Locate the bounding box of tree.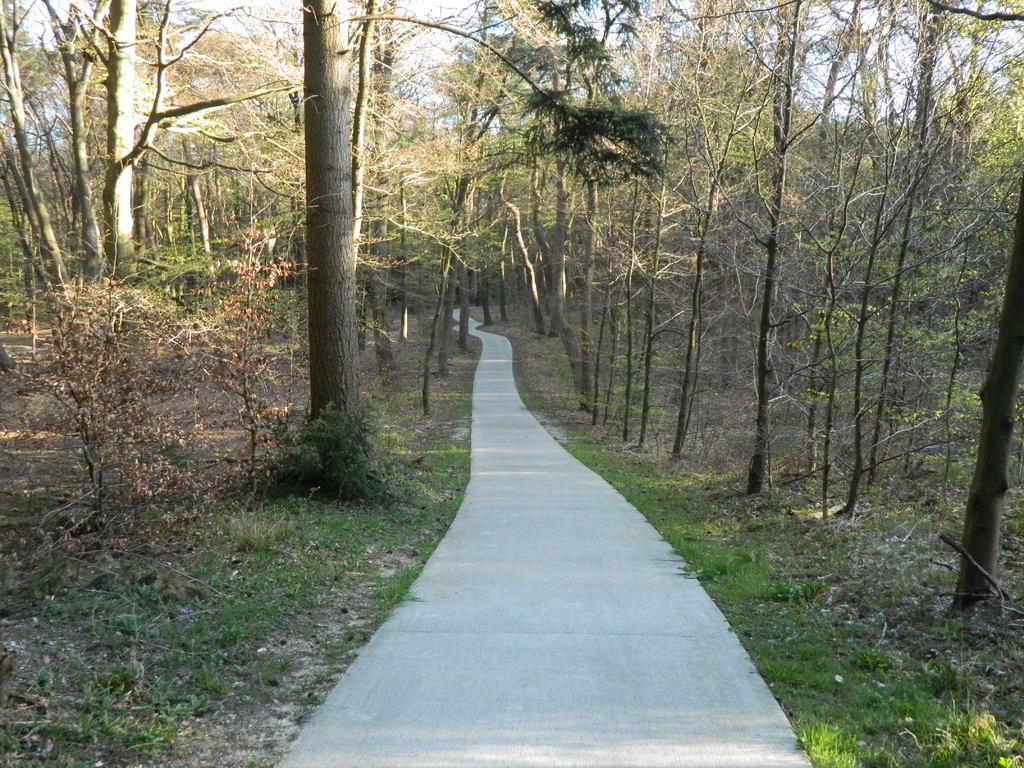
Bounding box: bbox=[8, 0, 133, 399].
